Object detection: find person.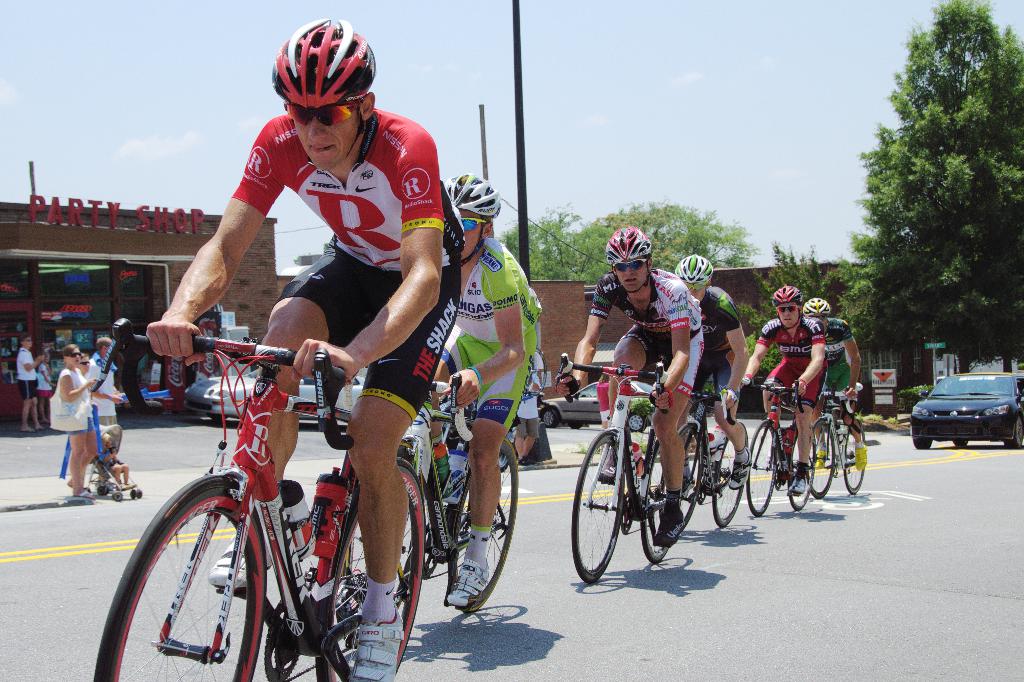
region(556, 222, 704, 546).
